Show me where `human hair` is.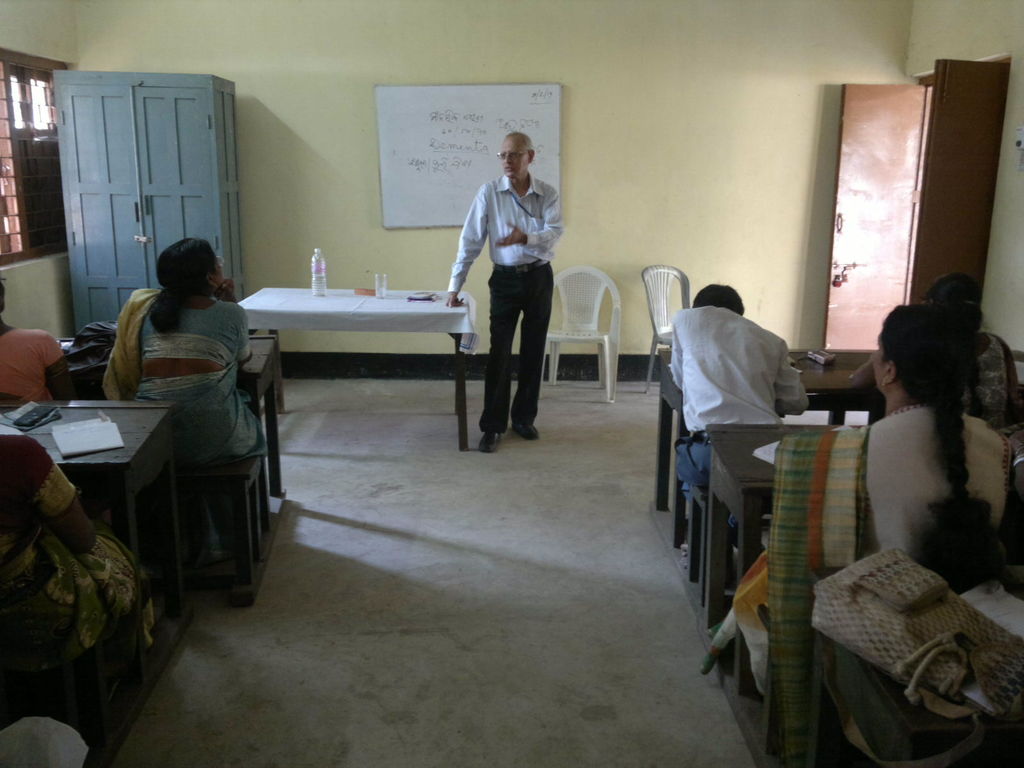
`human hair` is at (x1=881, y1=311, x2=1007, y2=589).
